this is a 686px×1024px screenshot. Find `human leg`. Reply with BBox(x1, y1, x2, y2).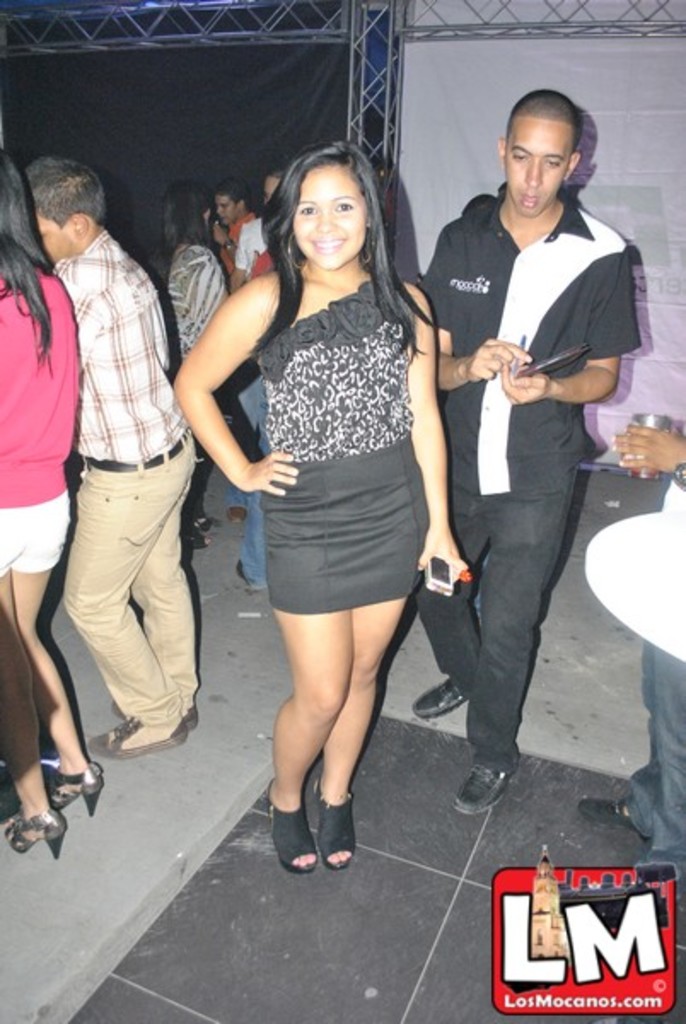
BBox(0, 495, 89, 840).
